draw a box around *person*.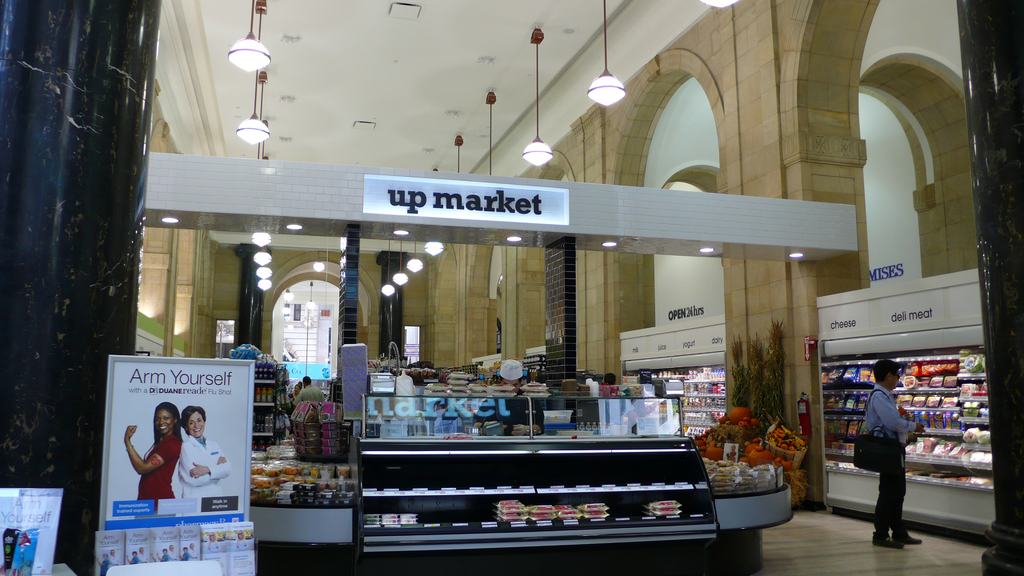
[x1=601, y1=372, x2=642, y2=435].
